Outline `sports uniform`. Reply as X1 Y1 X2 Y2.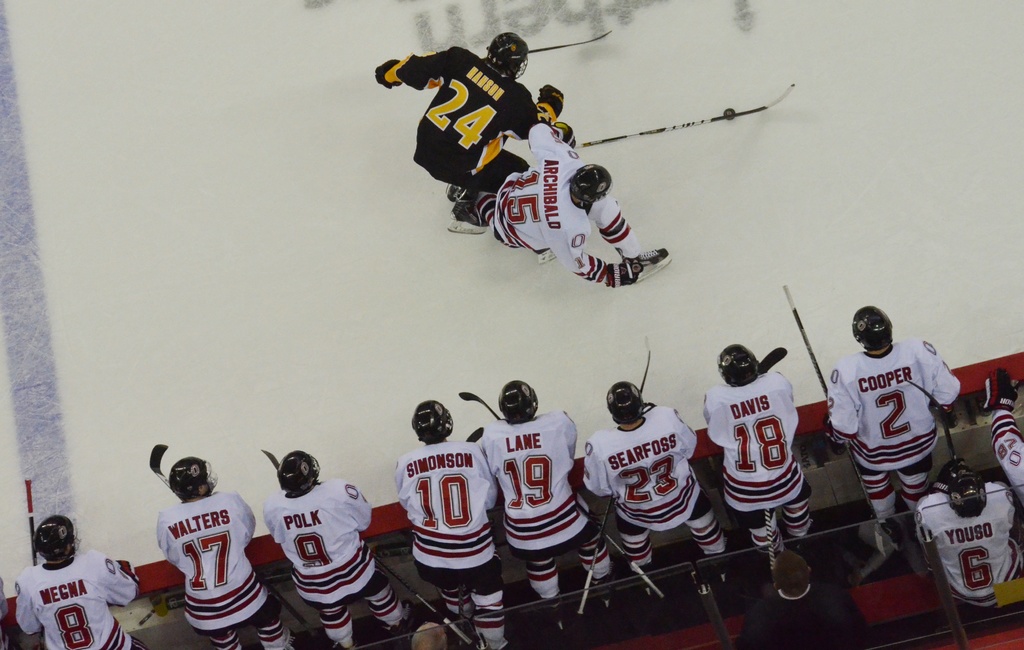
810 329 960 522.
